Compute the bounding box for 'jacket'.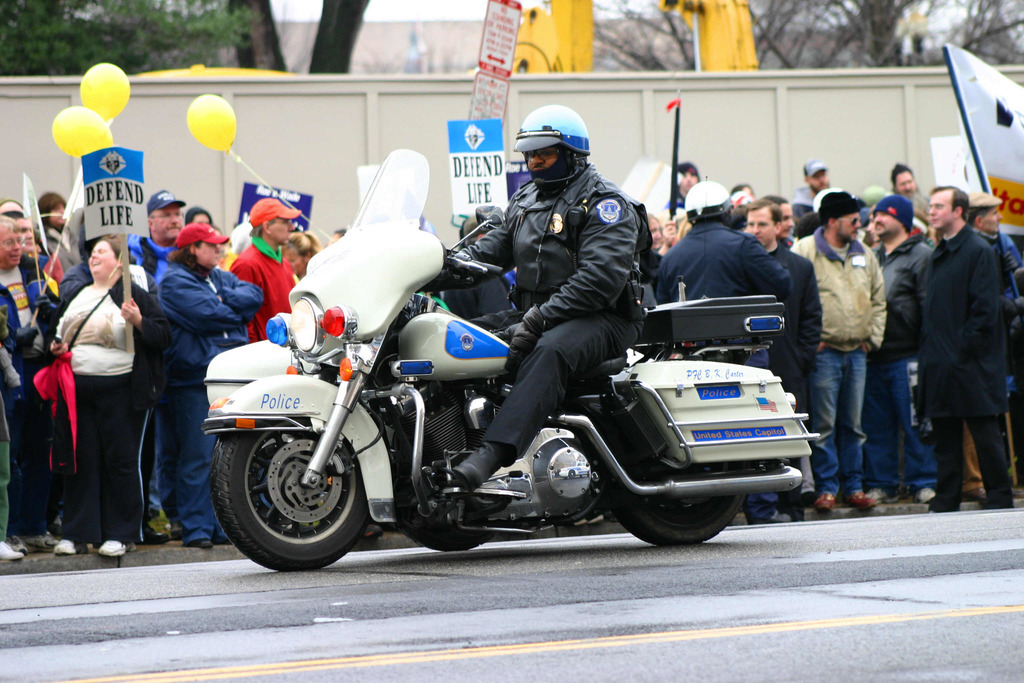
BBox(925, 230, 1018, 425).
